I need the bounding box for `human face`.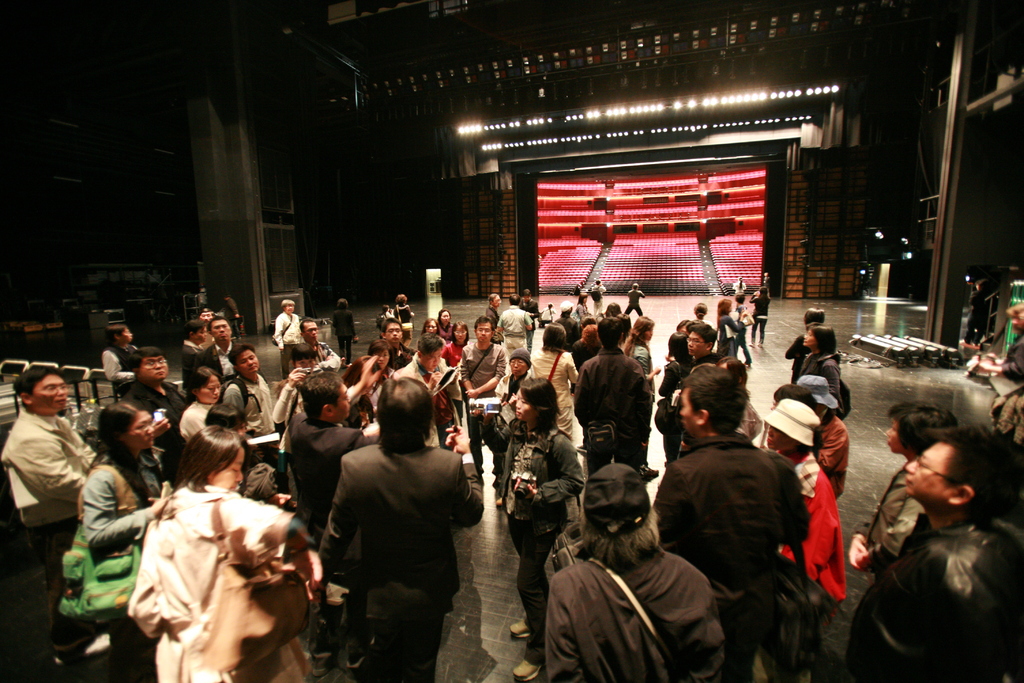
Here it is: 197,327,205,343.
